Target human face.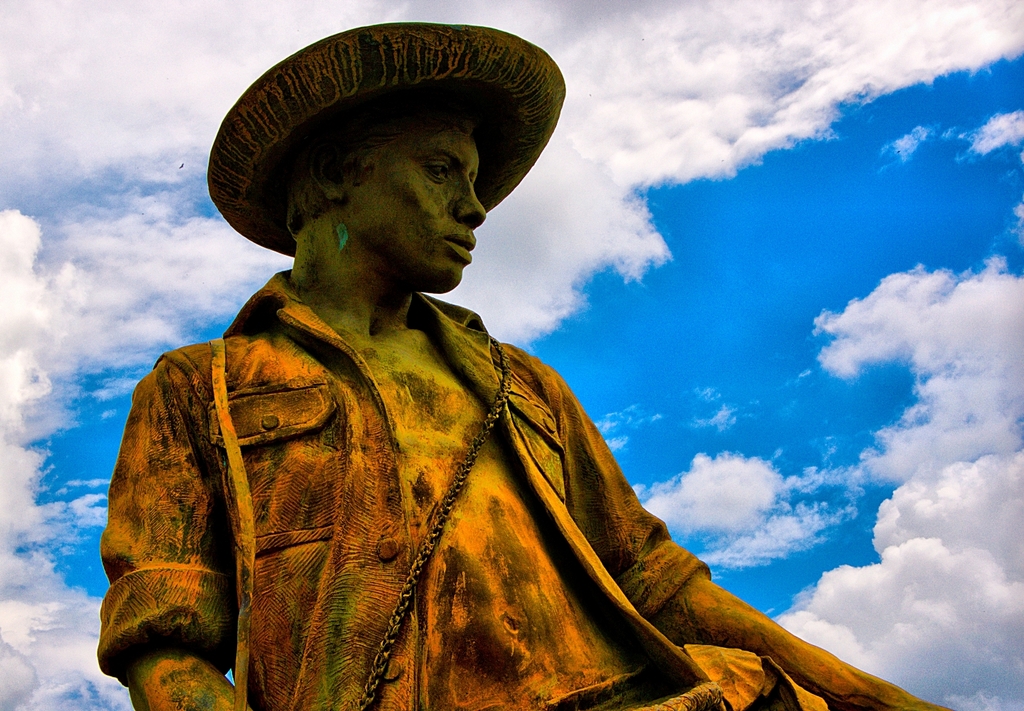
Target region: Rect(343, 123, 488, 293).
